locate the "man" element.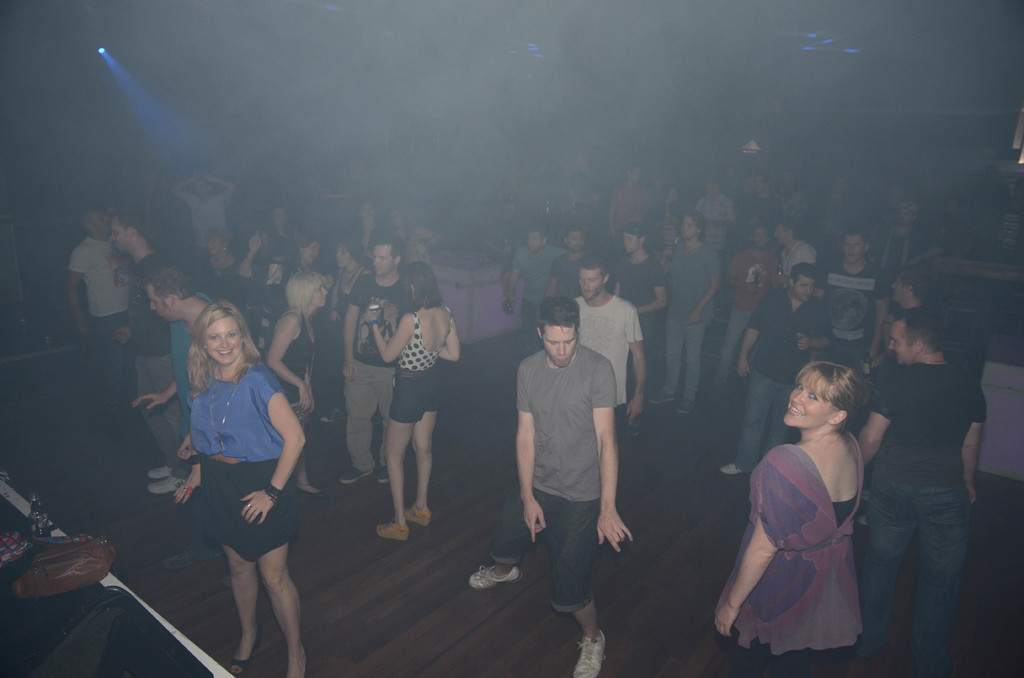
Element bbox: (568,151,601,221).
